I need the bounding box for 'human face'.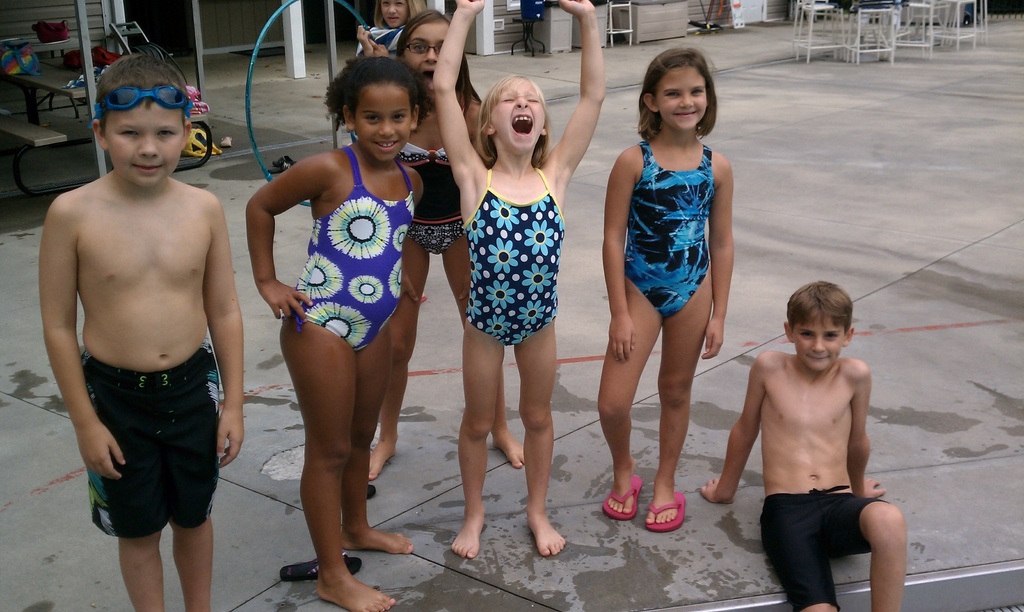
Here it is: [x1=356, y1=80, x2=418, y2=164].
